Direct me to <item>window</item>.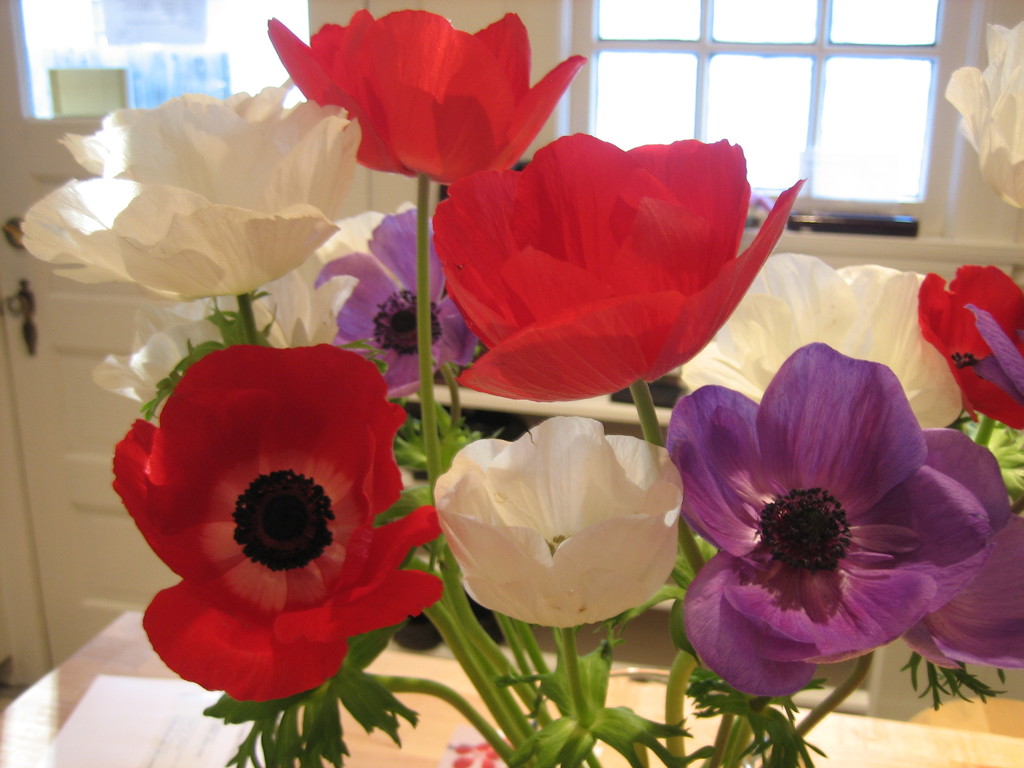
Direction: l=566, t=0, r=947, b=231.
